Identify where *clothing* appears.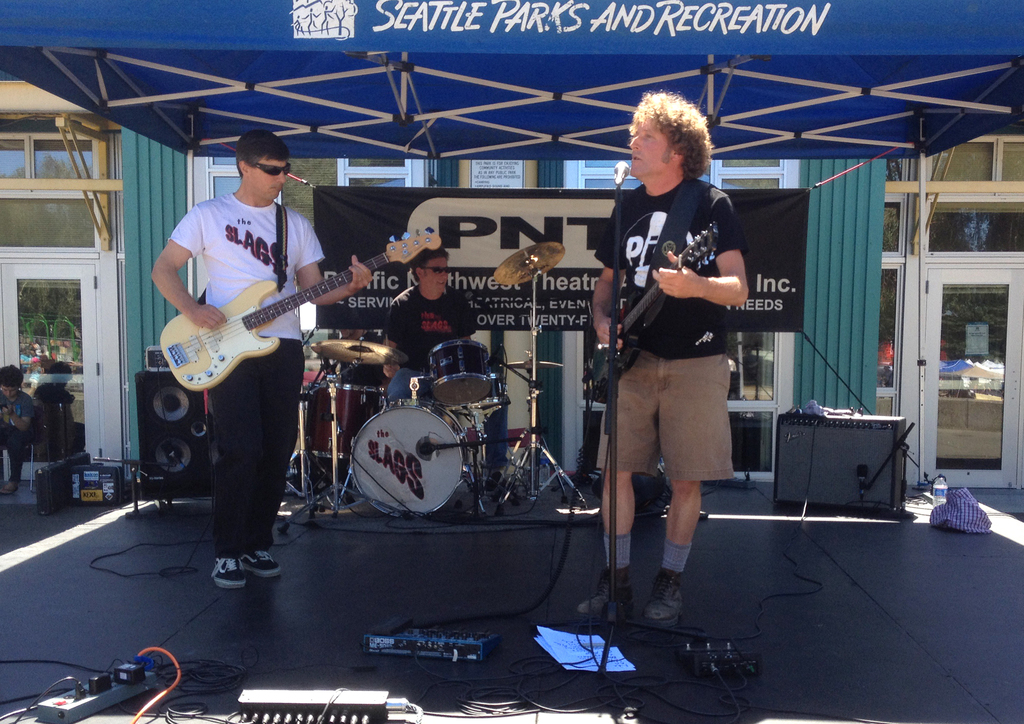
Appears at [left=384, top=283, right=481, bottom=372].
